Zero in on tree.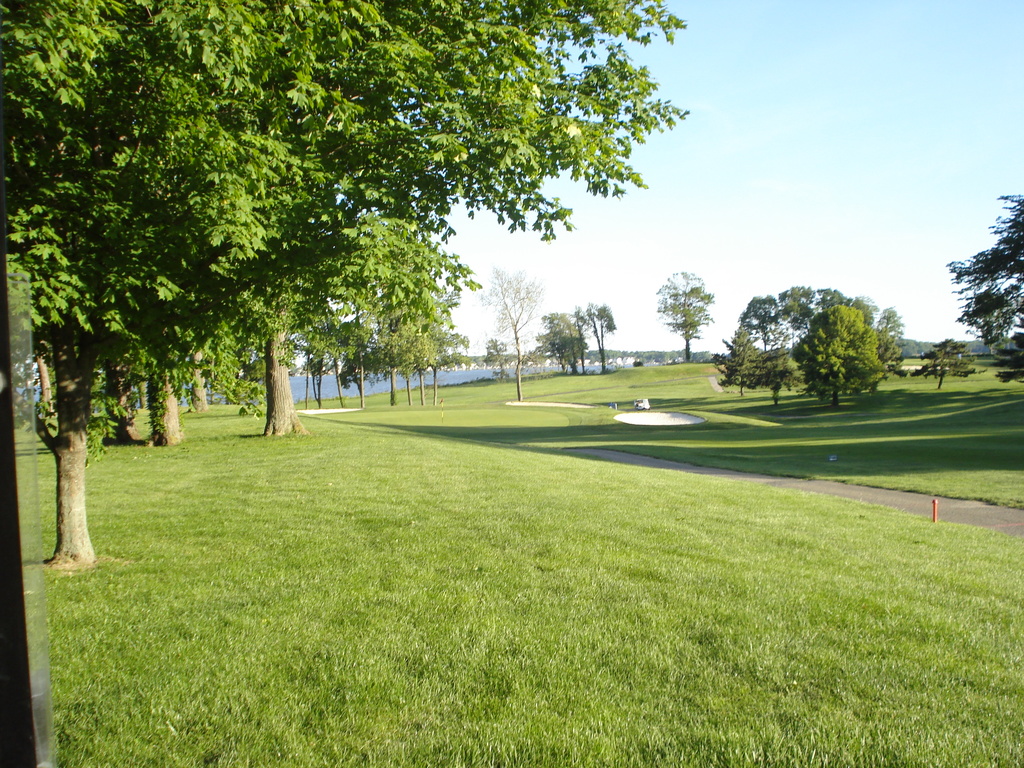
Zeroed in: 877,305,906,376.
